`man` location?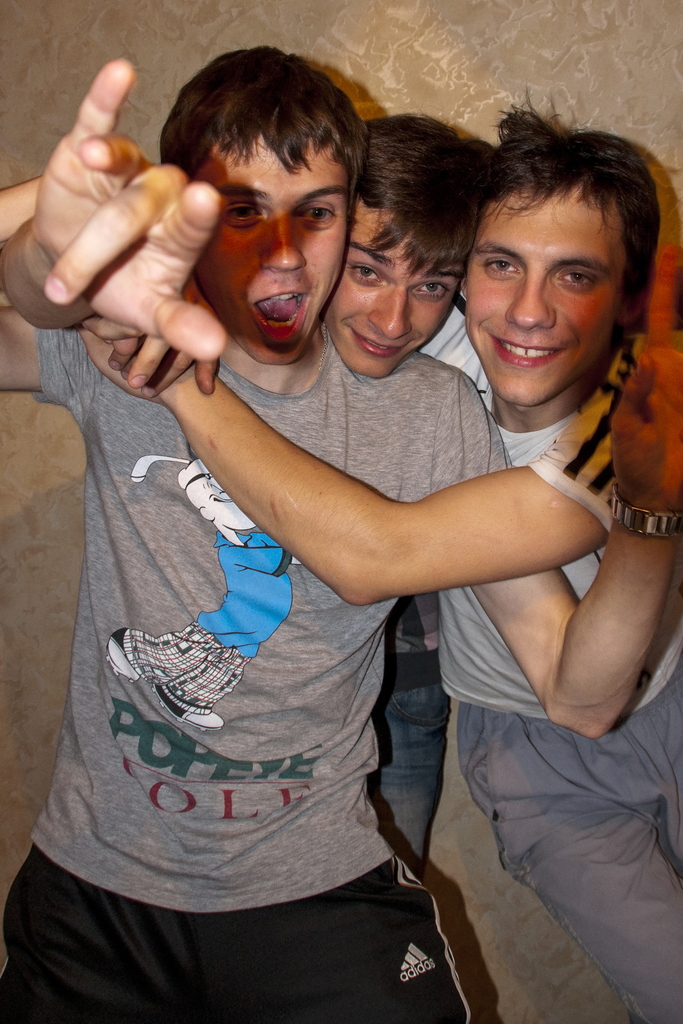
[0,77,682,1023]
